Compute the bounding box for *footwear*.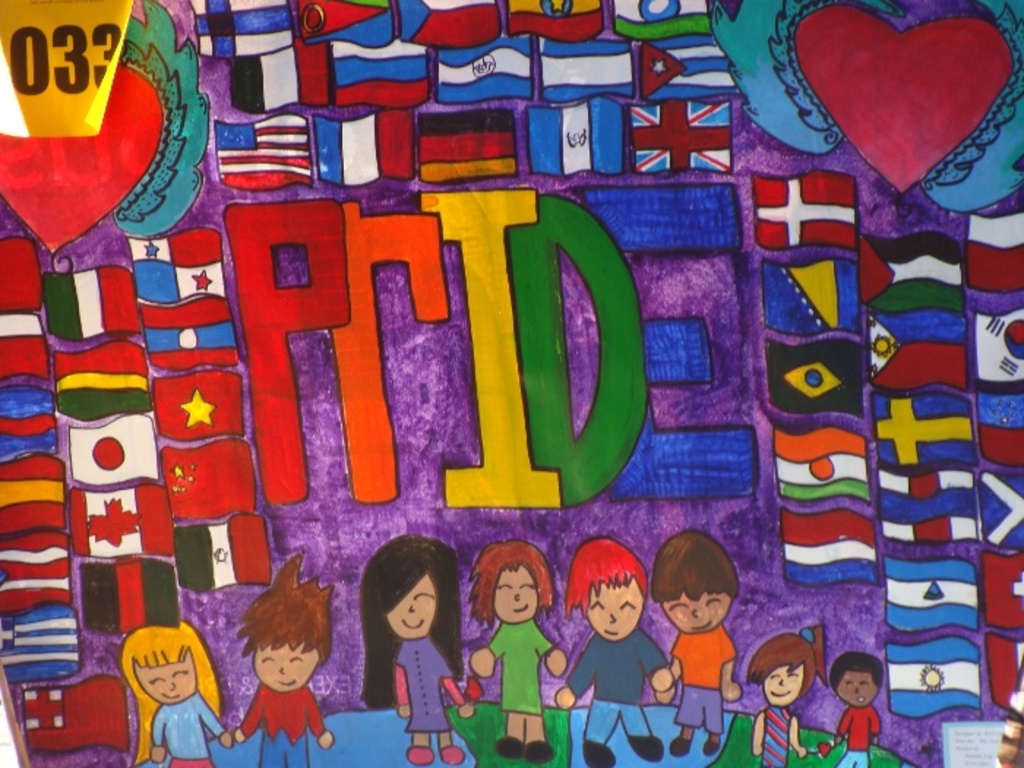
{"x1": 633, "y1": 739, "x2": 661, "y2": 761}.
